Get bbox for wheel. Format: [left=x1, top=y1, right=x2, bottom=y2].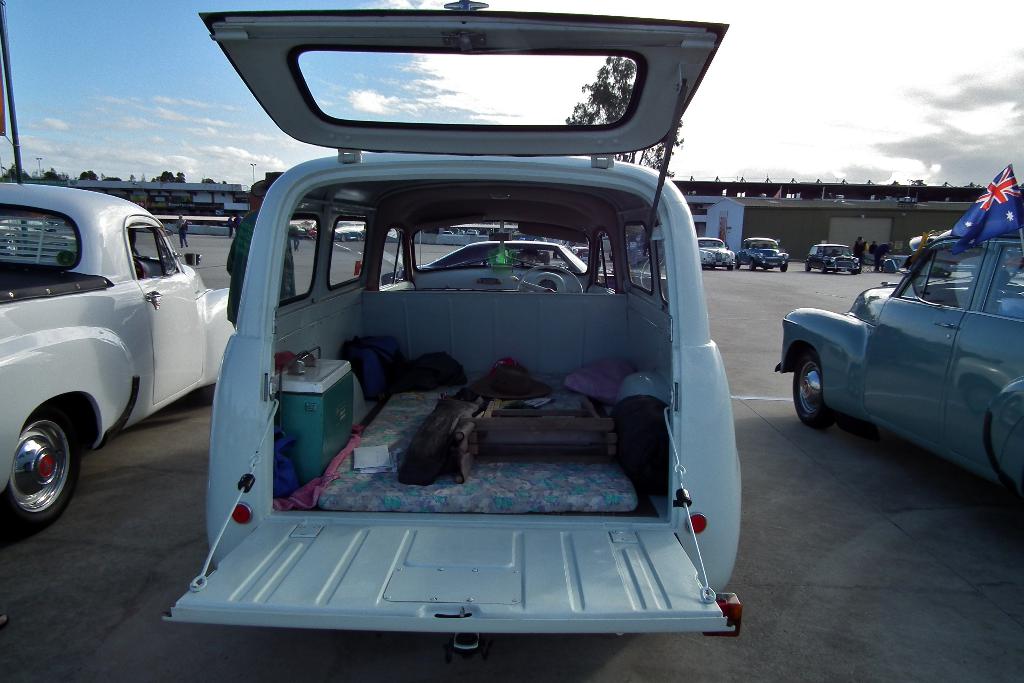
[left=733, top=258, right=740, bottom=268].
